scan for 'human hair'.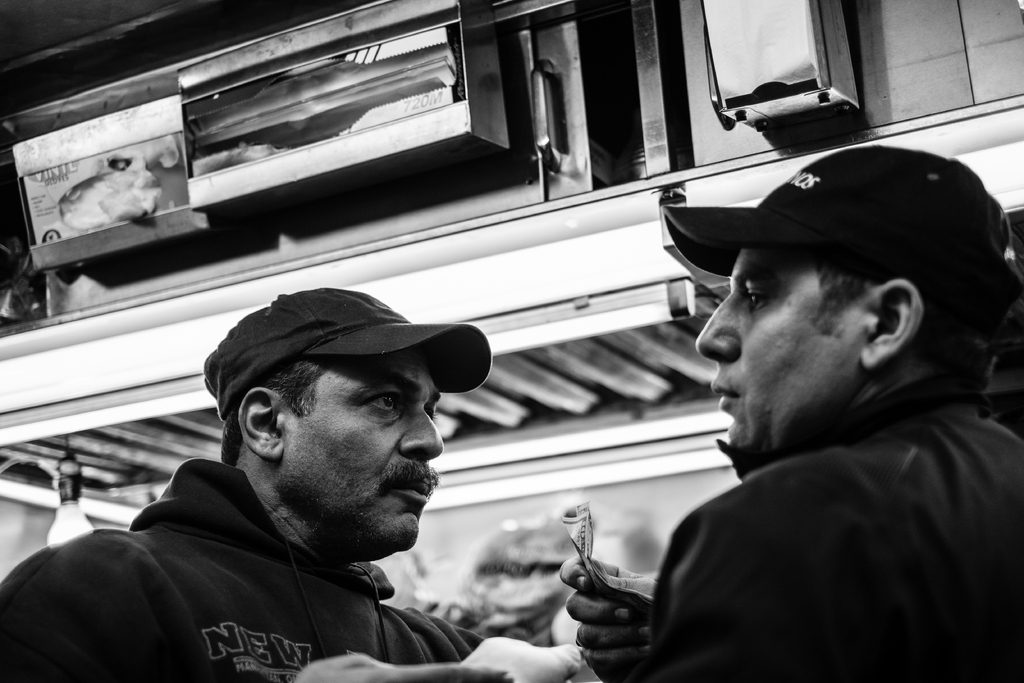
Scan result: Rect(223, 354, 324, 453).
